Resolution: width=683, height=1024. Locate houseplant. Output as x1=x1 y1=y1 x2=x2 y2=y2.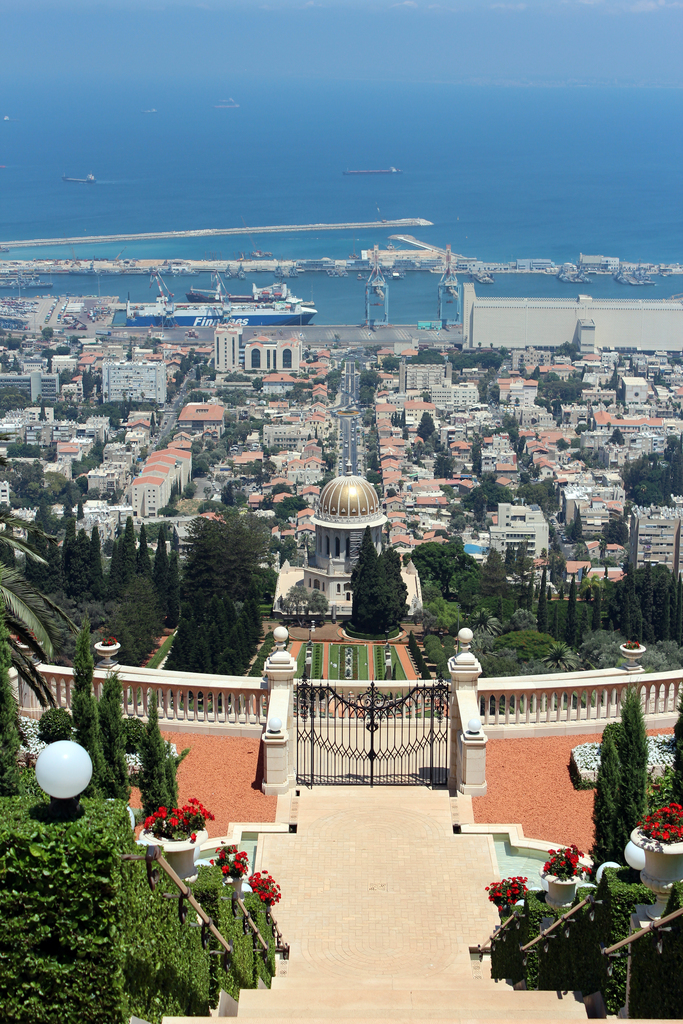
x1=532 y1=835 x2=597 y2=907.
